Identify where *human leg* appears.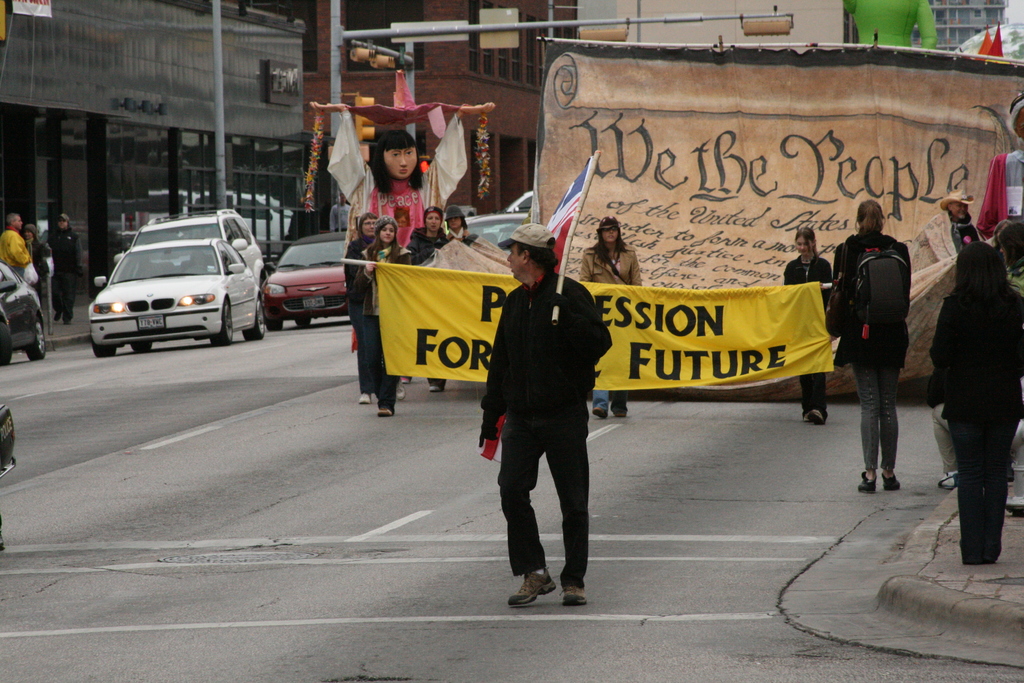
Appears at 803,375,826,423.
